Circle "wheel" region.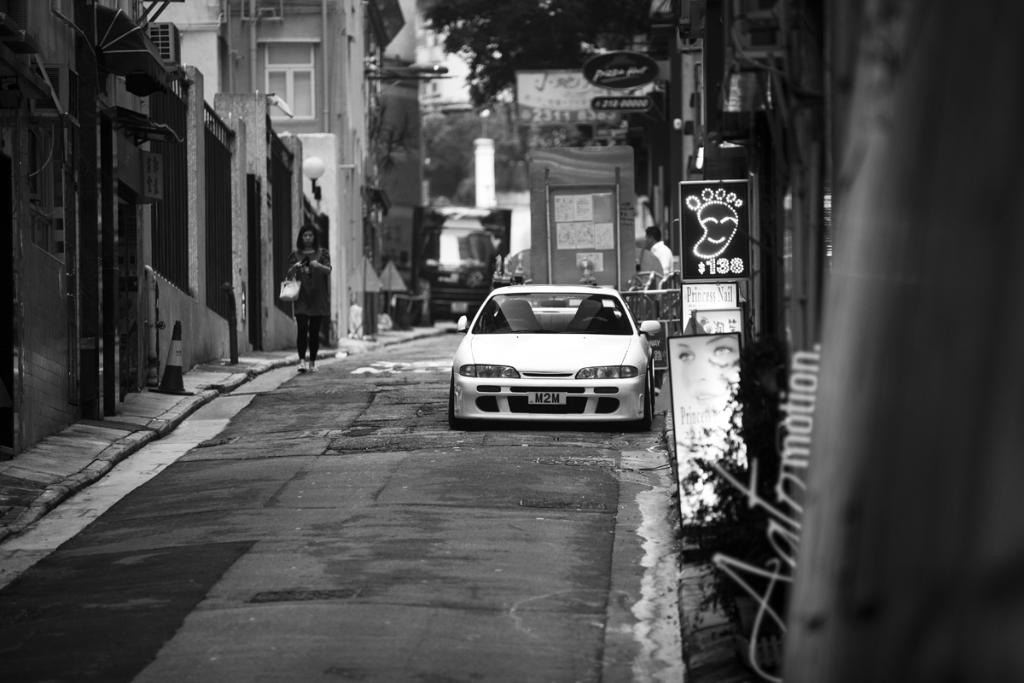
Region: 645:372:650:423.
